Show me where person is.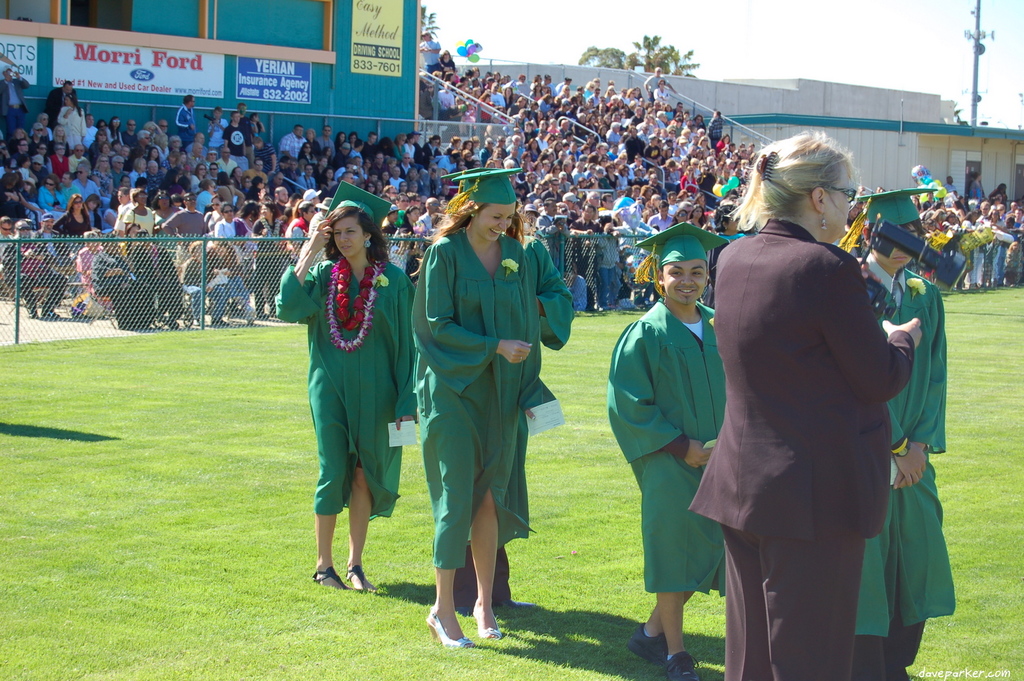
person is at left=19, top=175, right=40, bottom=235.
